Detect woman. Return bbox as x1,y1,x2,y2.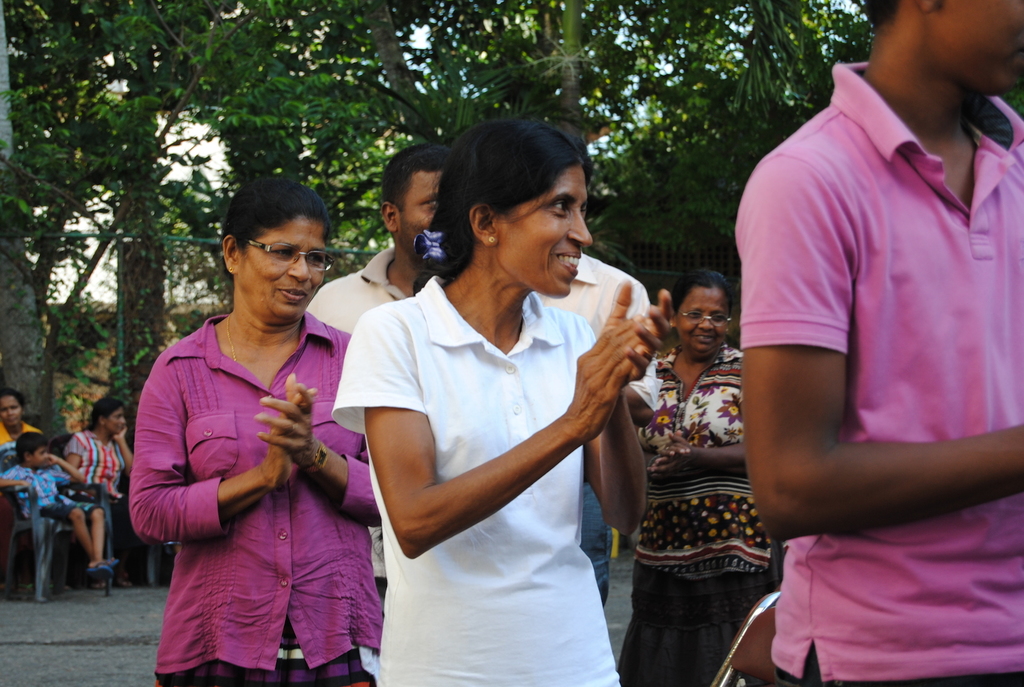
128,174,388,686.
